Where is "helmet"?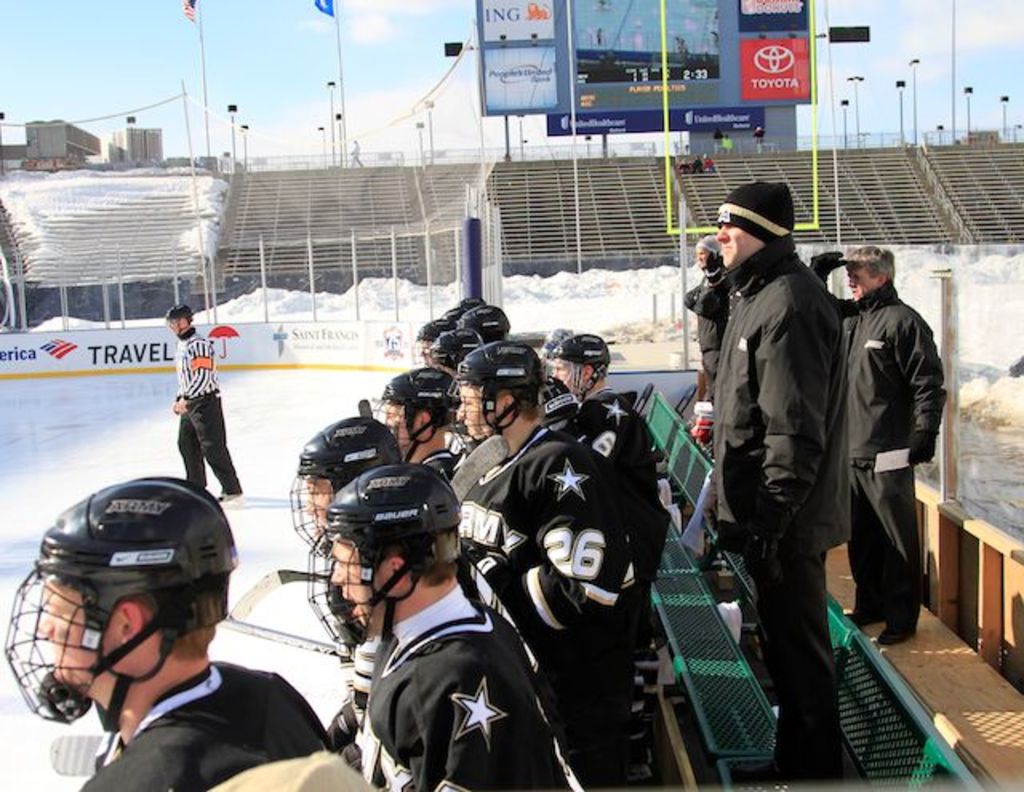
box(283, 414, 406, 558).
